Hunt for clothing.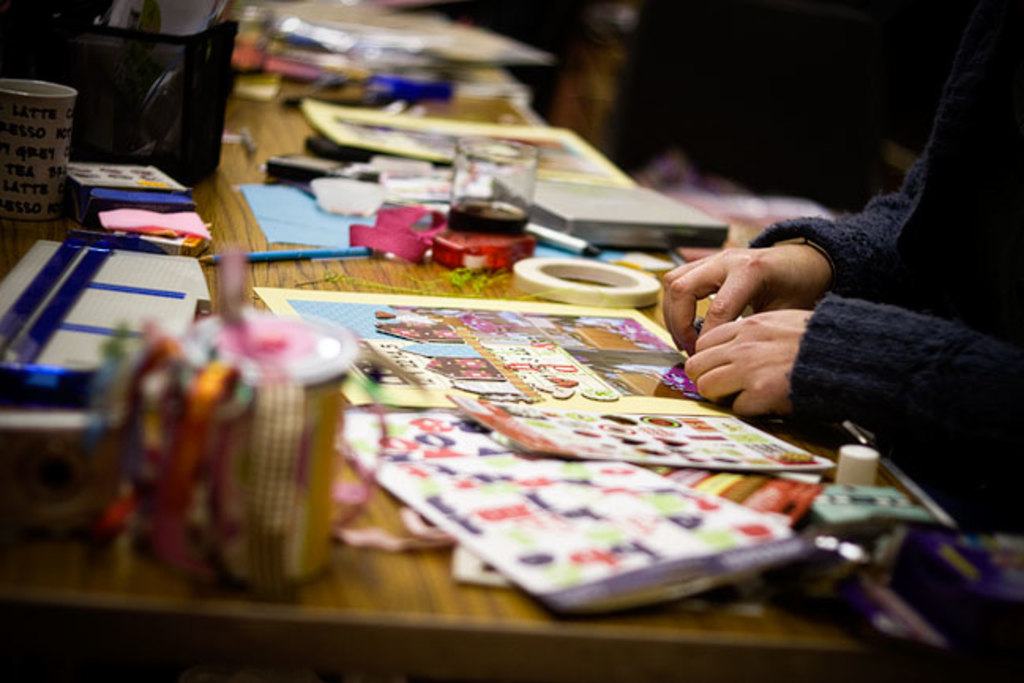
Hunted down at 743, 5, 1021, 530.
